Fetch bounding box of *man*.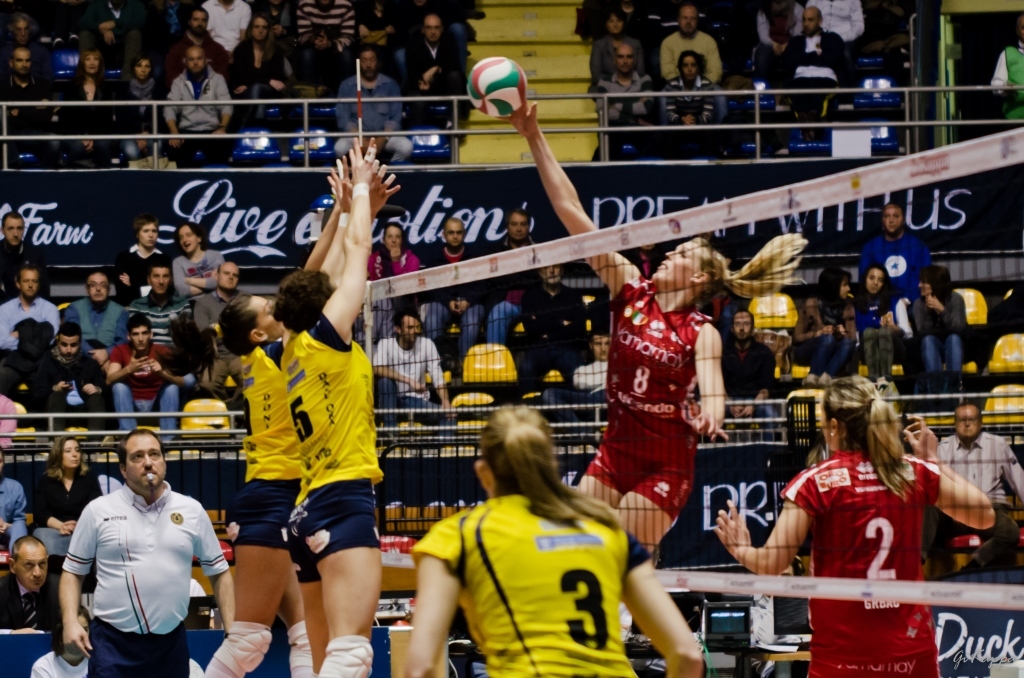
Bbox: crop(167, 5, 228, 72).
